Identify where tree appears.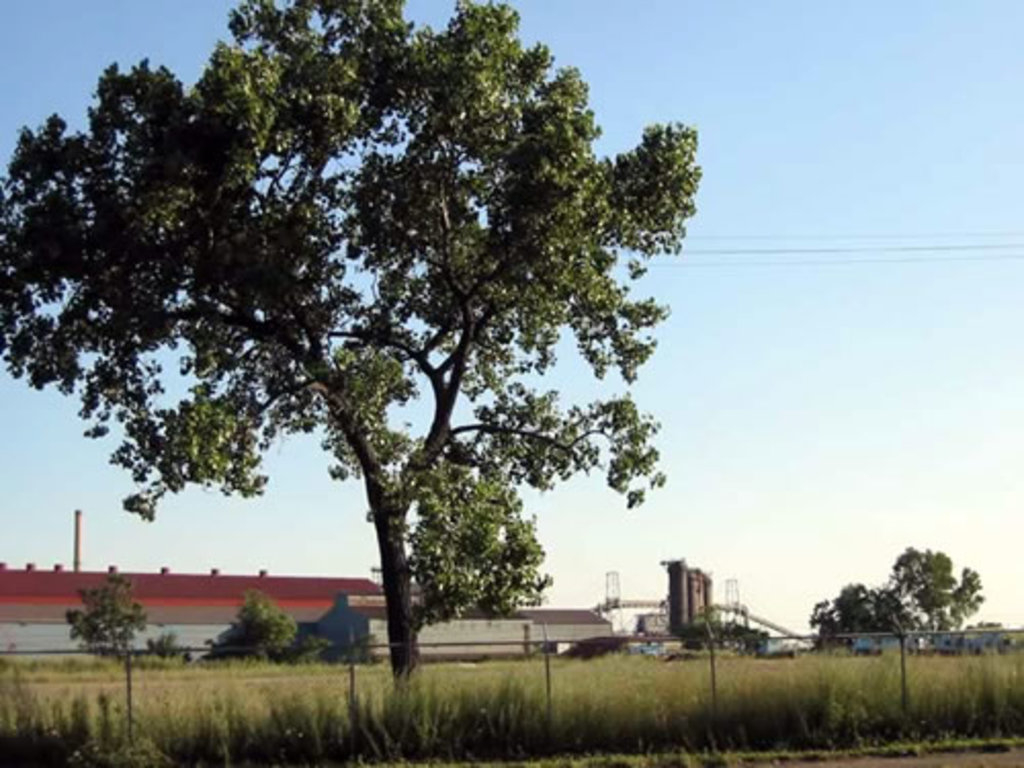
Appears at (213,600,295,659).
